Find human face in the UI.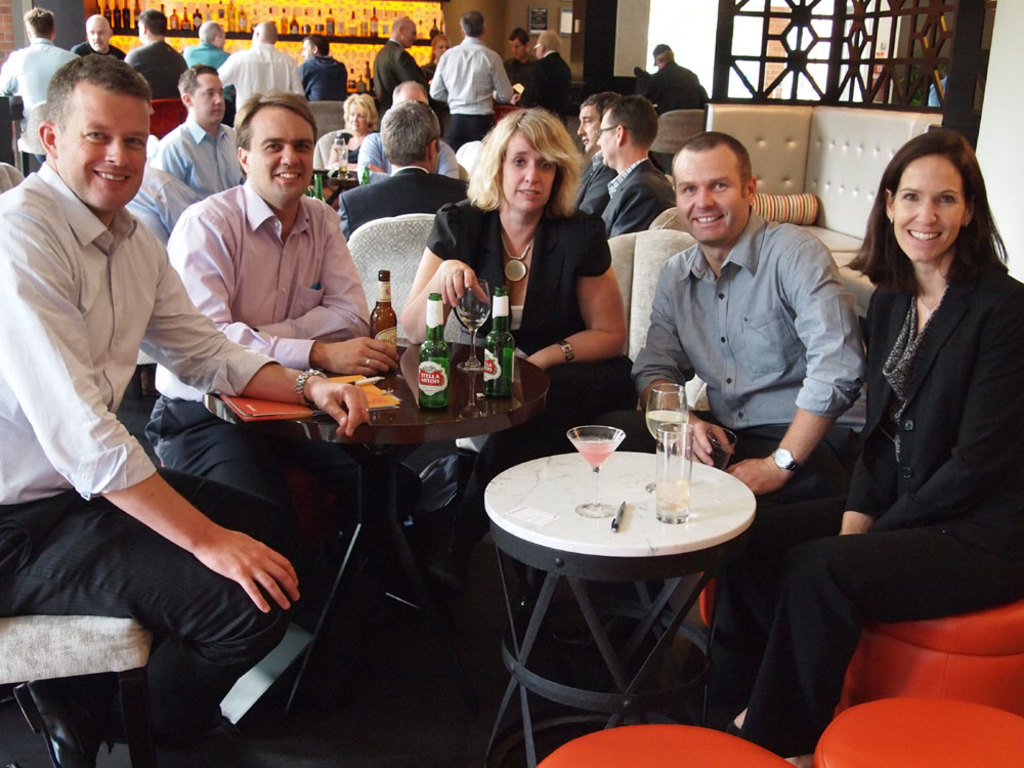
UI element at <bbox>245, 103, 313, 206</bbox>.
